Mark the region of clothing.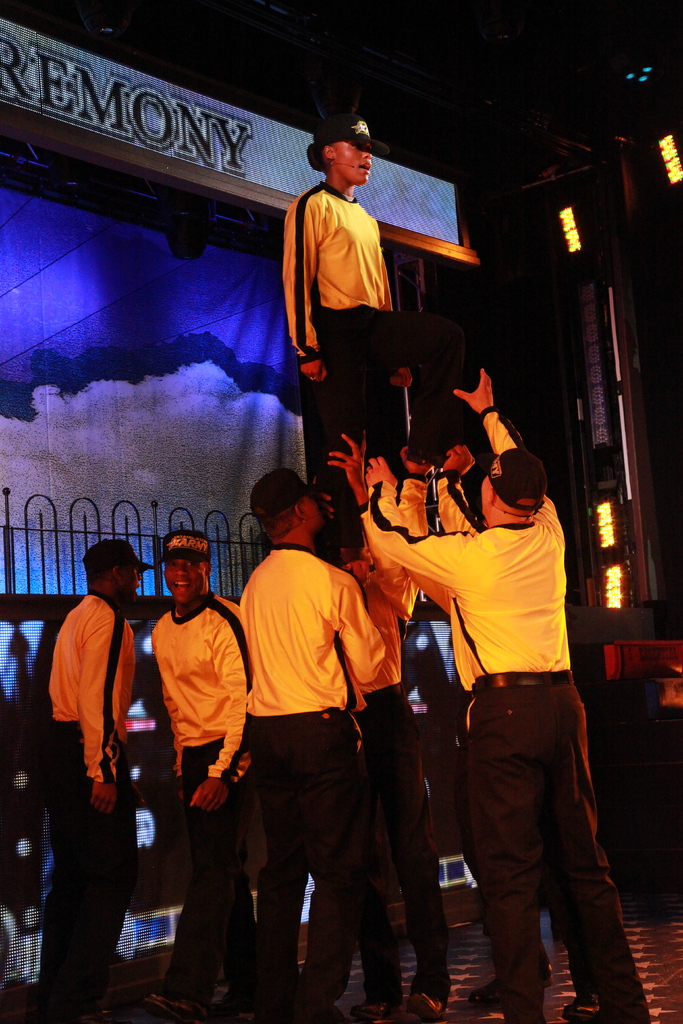
Region: {"left": 38, "top": 597, "right": 138, "bottom": 1008}.
